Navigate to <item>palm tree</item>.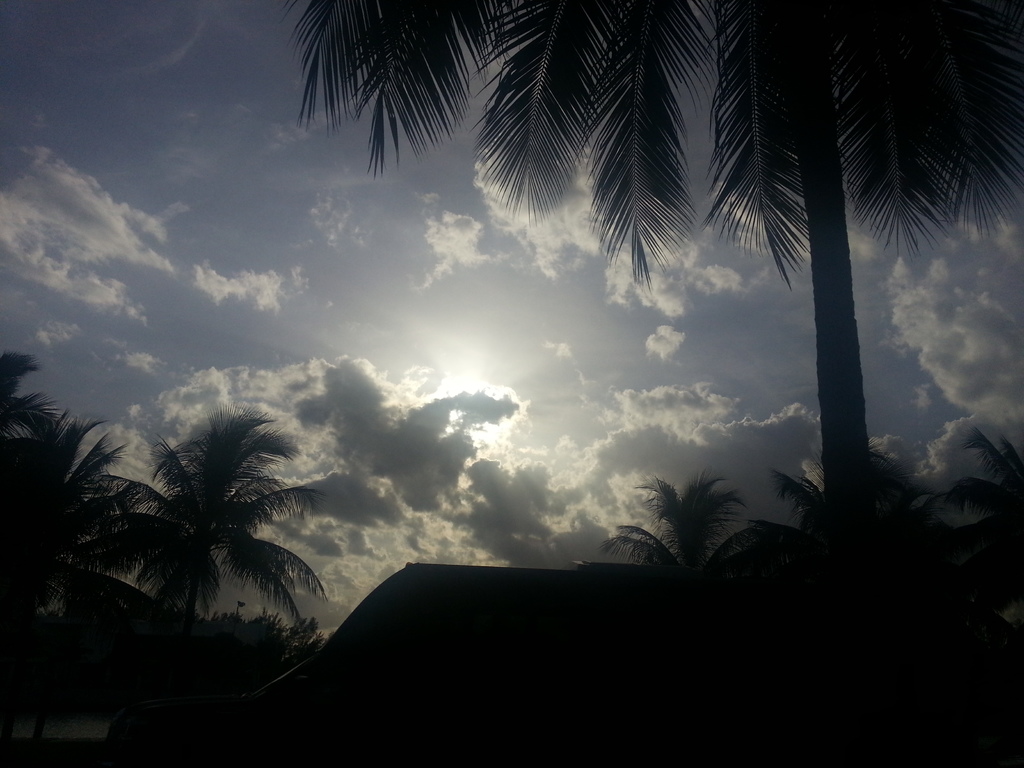
Navigation target: select_region(0, 378, 108, 683).
